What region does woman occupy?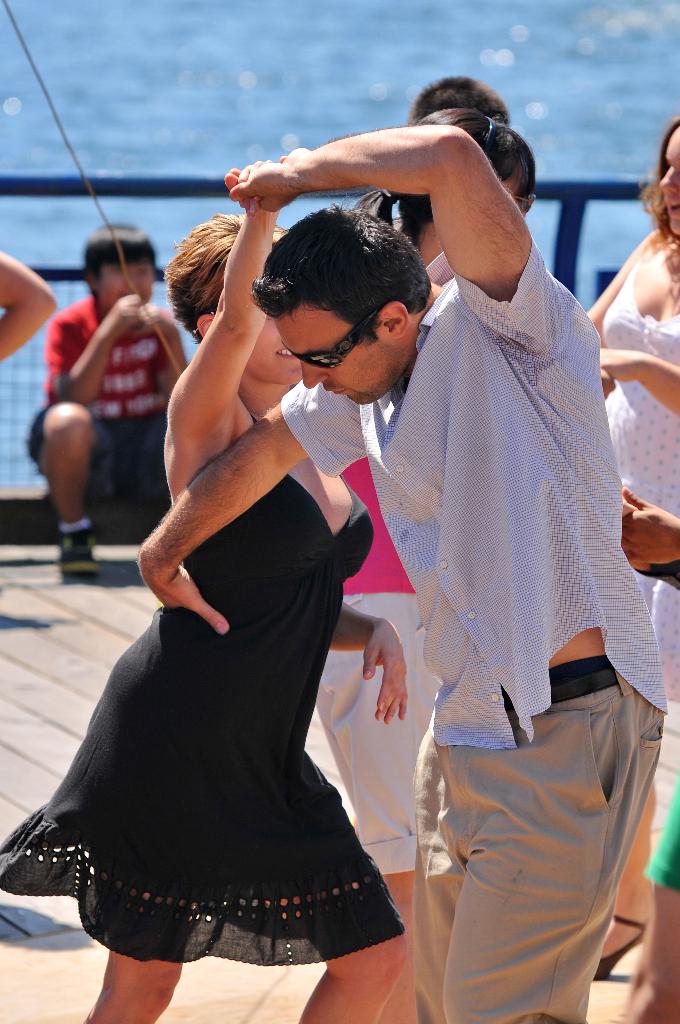
<box>0,170,412,1023</box>.
